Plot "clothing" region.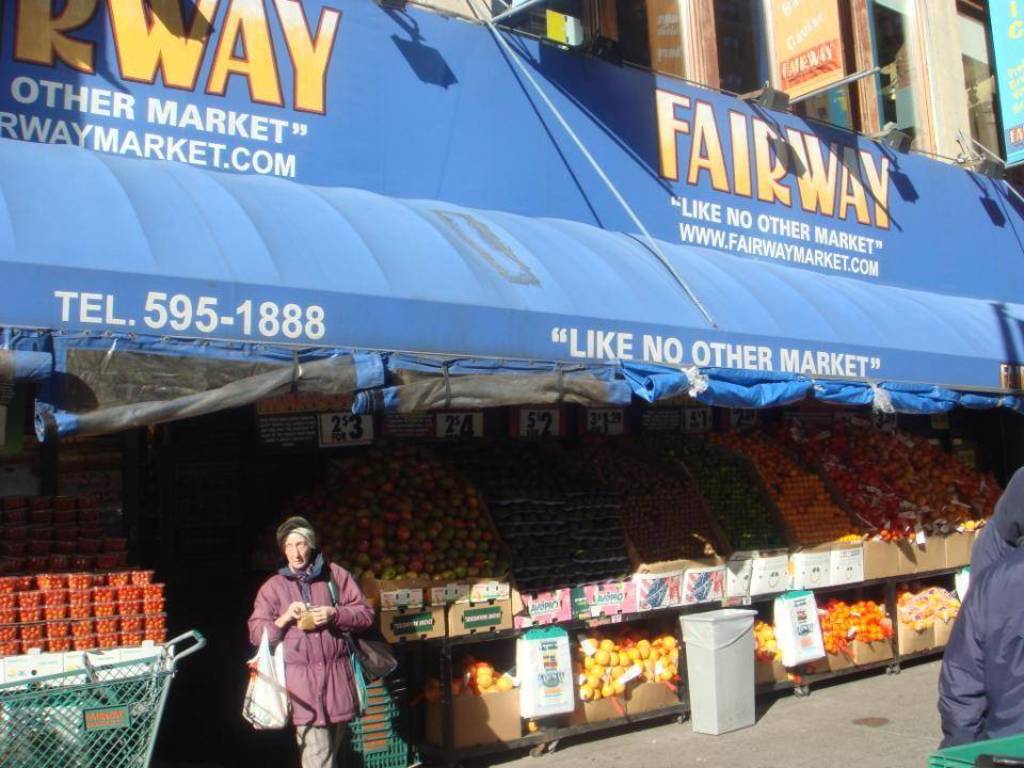
Plotted at Rect(237, 554, 384, 751).
